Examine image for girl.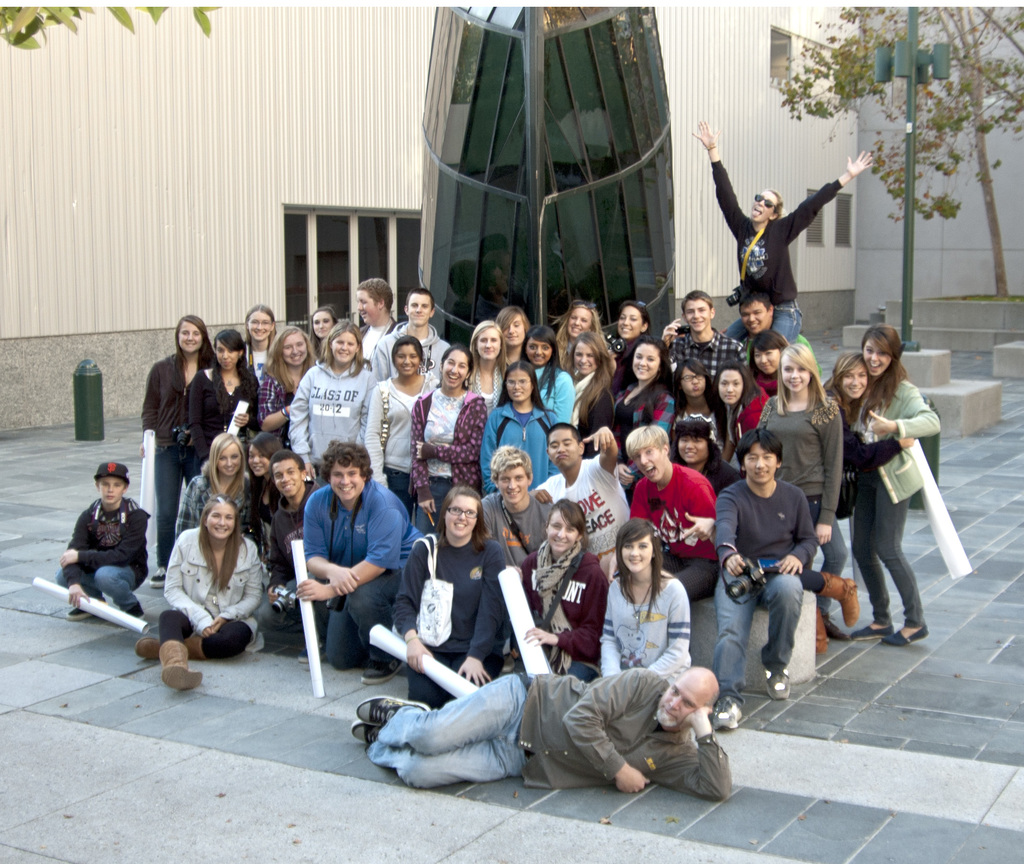
Examination result: box(360, 341, 439, 537).
